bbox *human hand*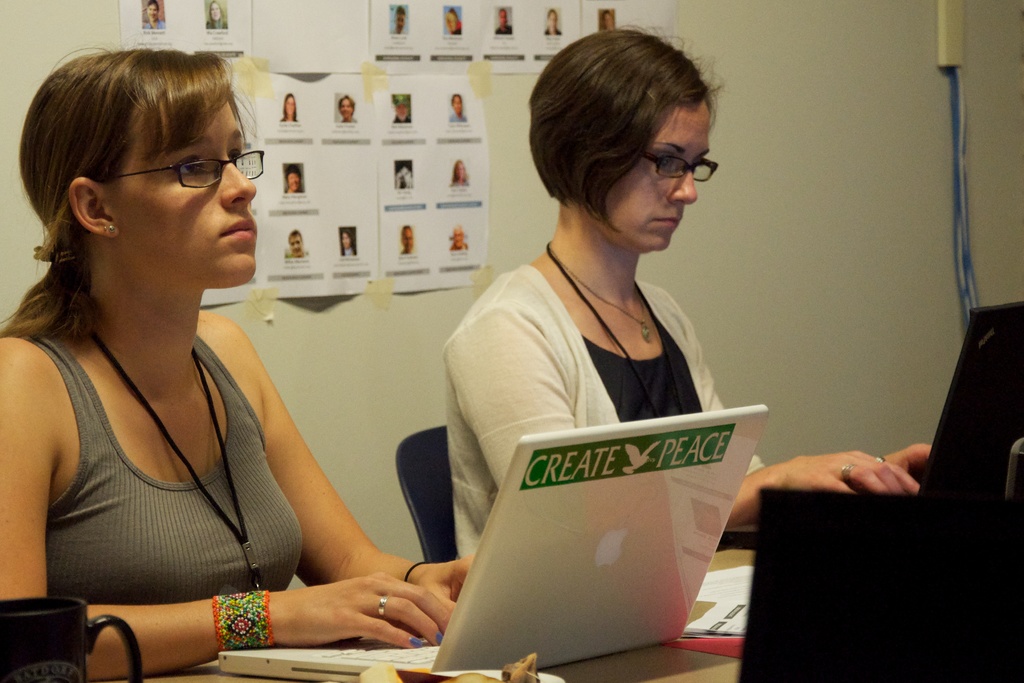
<region>881, 442, 931, 473</region>
